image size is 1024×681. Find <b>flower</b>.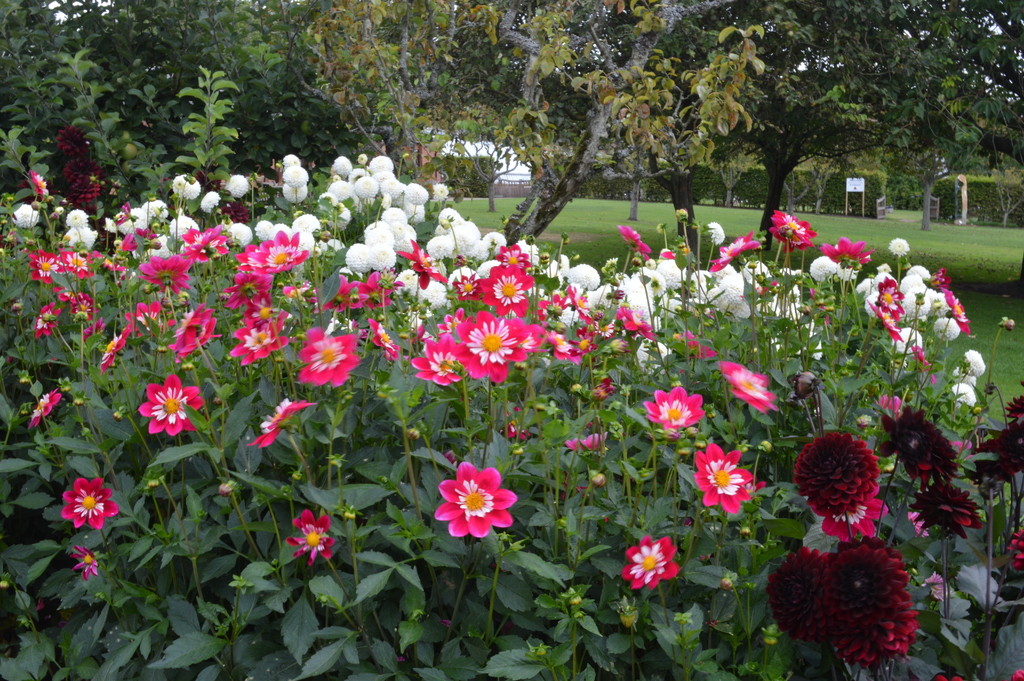
<bbox>929, 570, 943, 585</bbox>.
